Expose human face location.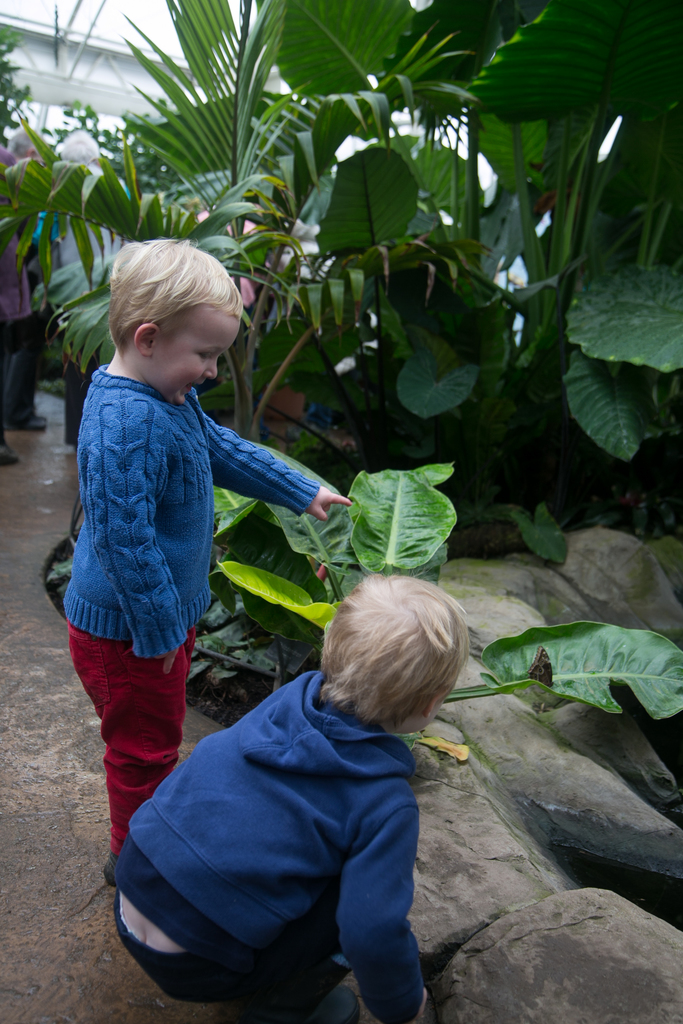
Exposed at <region>154, 321, 242, 401</region>.
